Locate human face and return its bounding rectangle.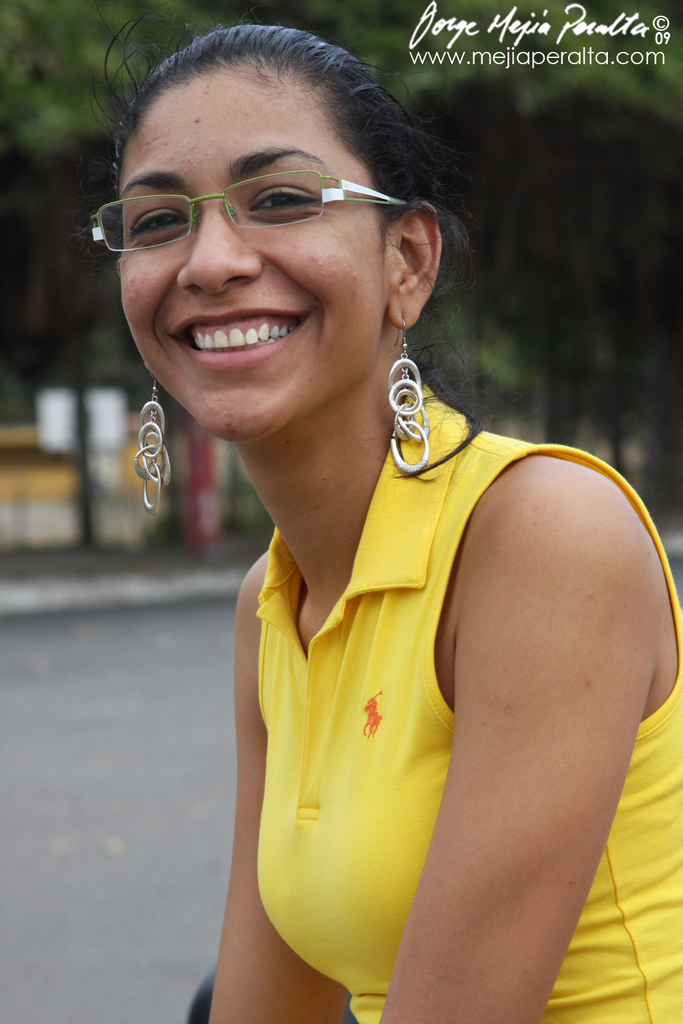
[left=118, top=61, right=385, bottom=434].
